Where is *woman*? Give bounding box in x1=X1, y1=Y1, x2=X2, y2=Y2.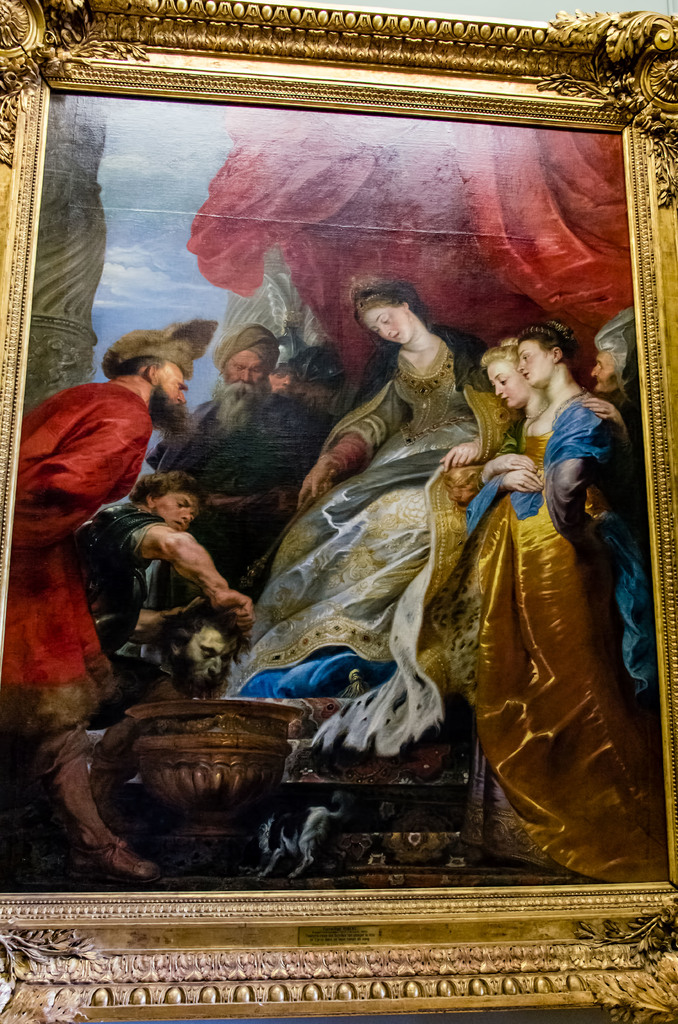
x1=419, y1=316, x2=664, y2=879.
